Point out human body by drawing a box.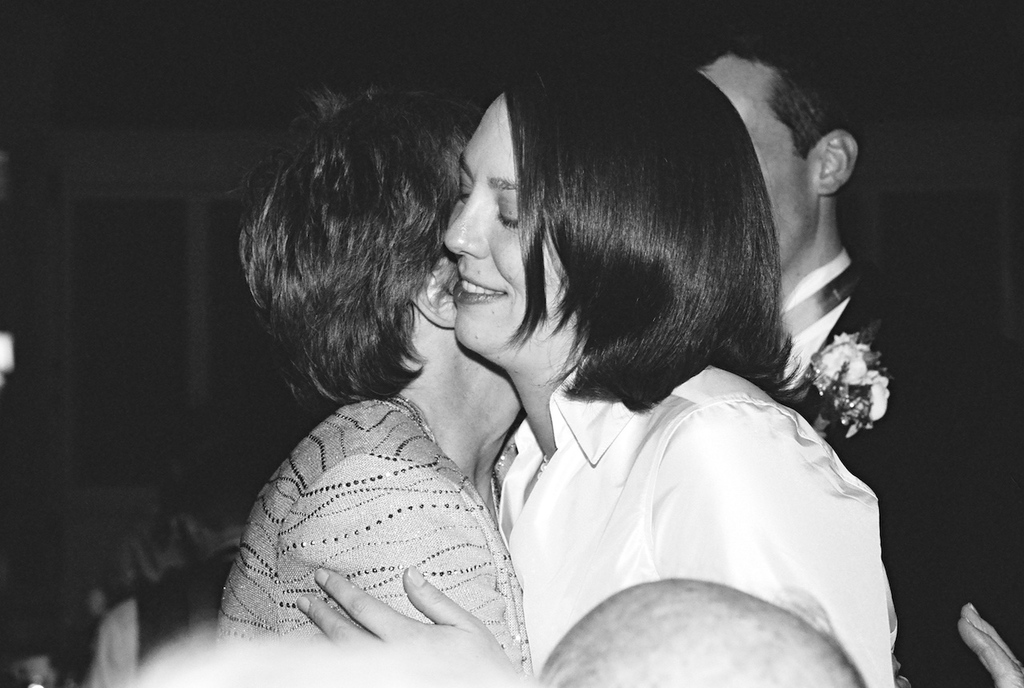
bbox(210, 388, 543, 687).
